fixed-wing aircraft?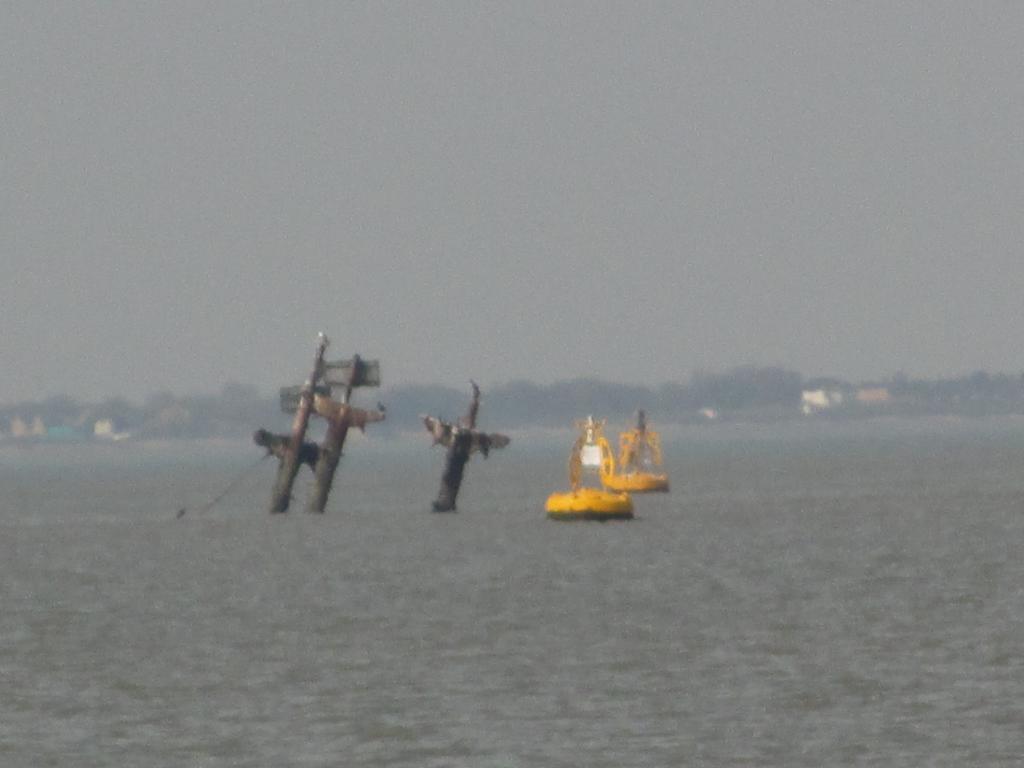
307:355:382:509
